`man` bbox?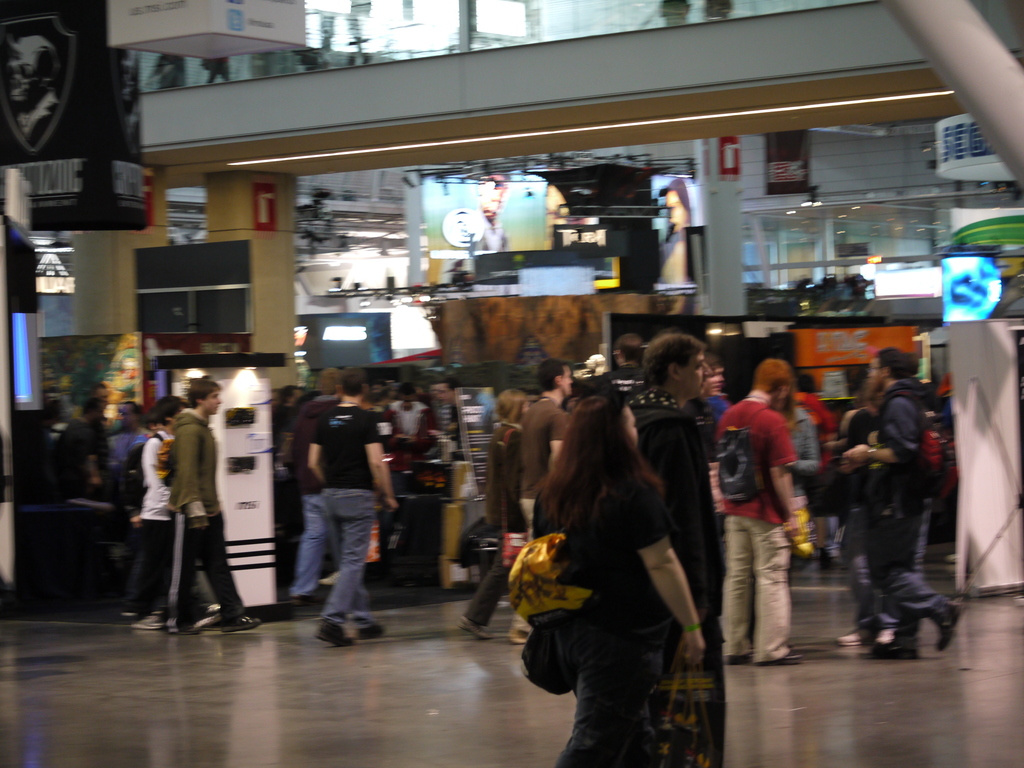
bbox=[712, 355, 803, 670]
